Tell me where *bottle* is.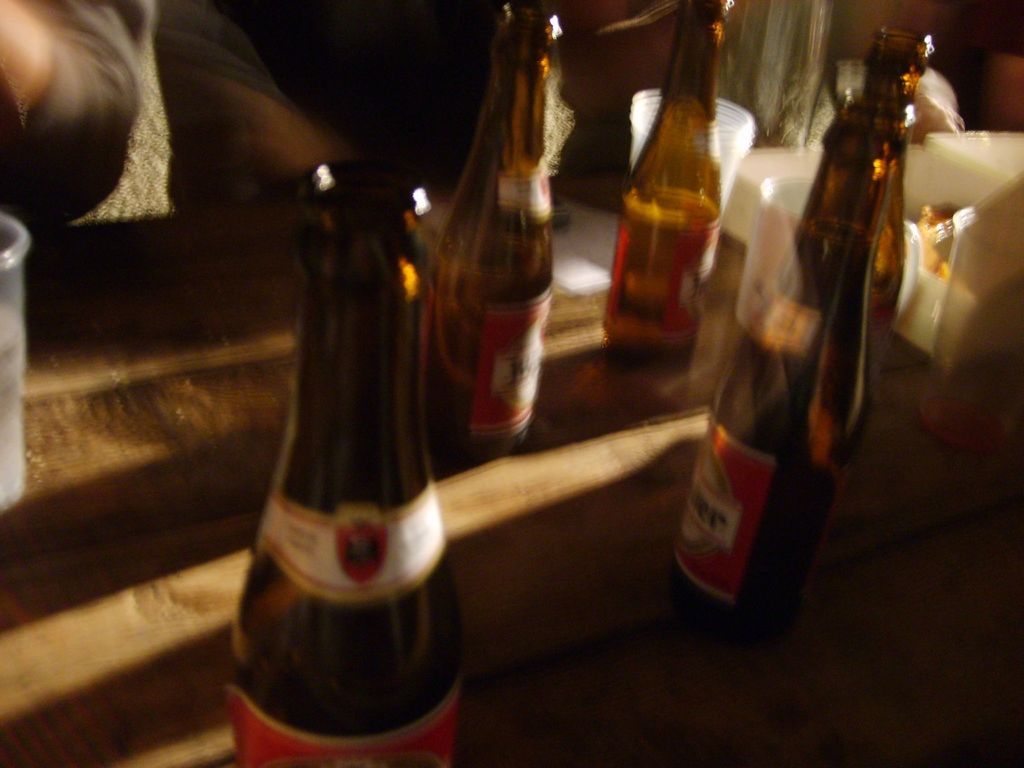
*bottle* is at {"left": 834, "top": 19, "right": 913, "bottom": 379}.
